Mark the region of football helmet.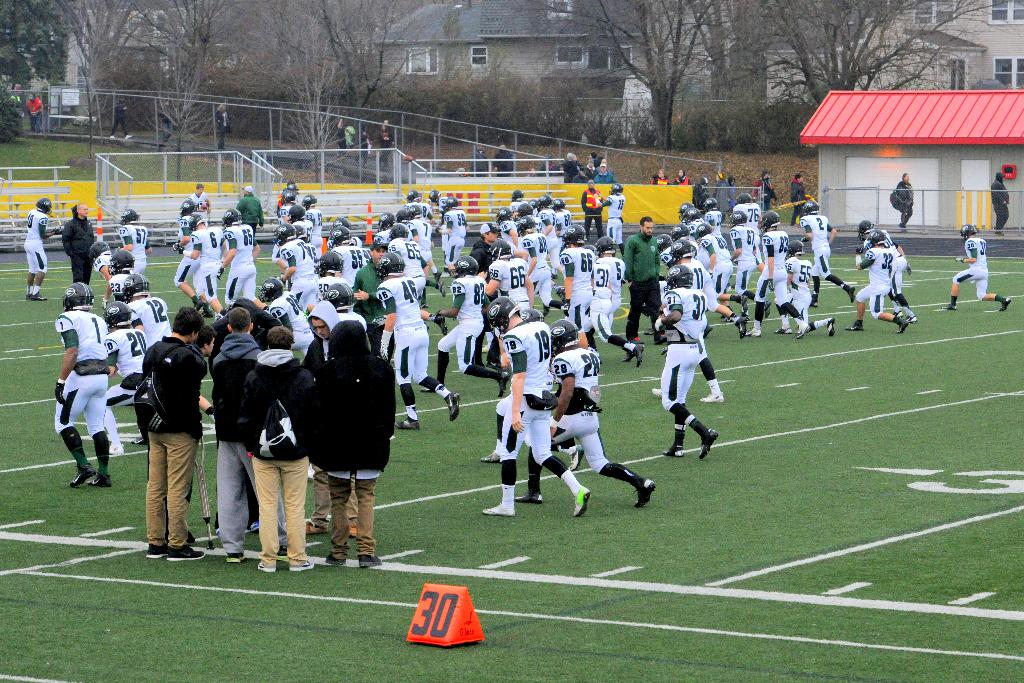
Region: 451/257/480/279.
